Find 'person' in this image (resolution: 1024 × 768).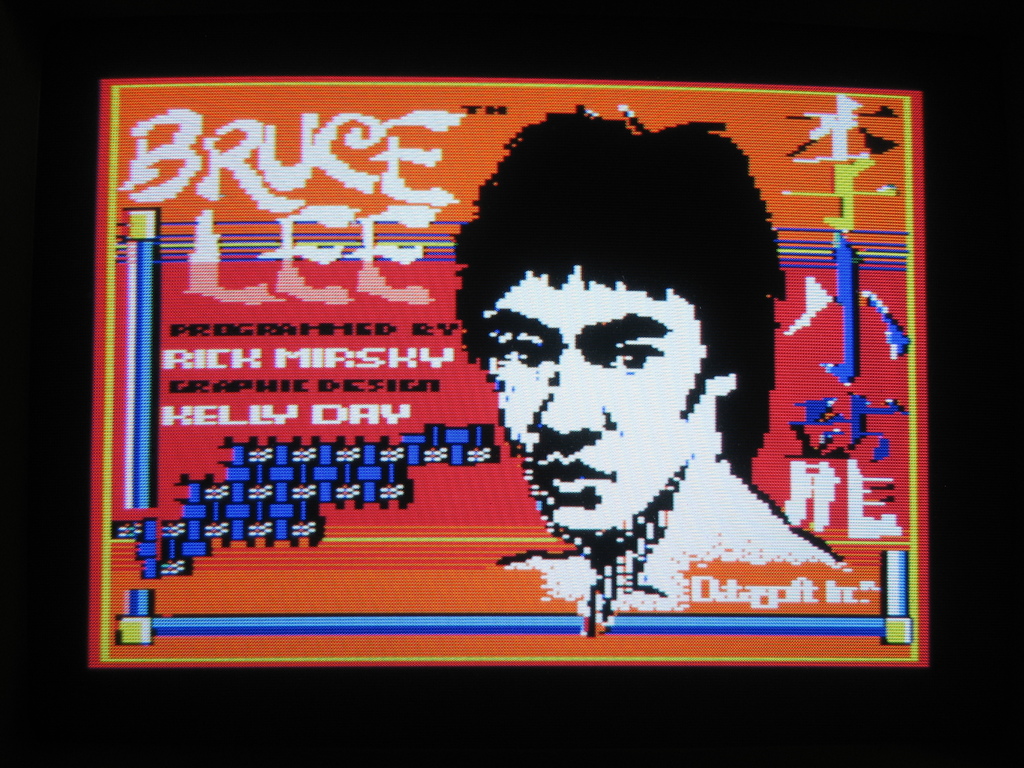
452,118,842,623.
